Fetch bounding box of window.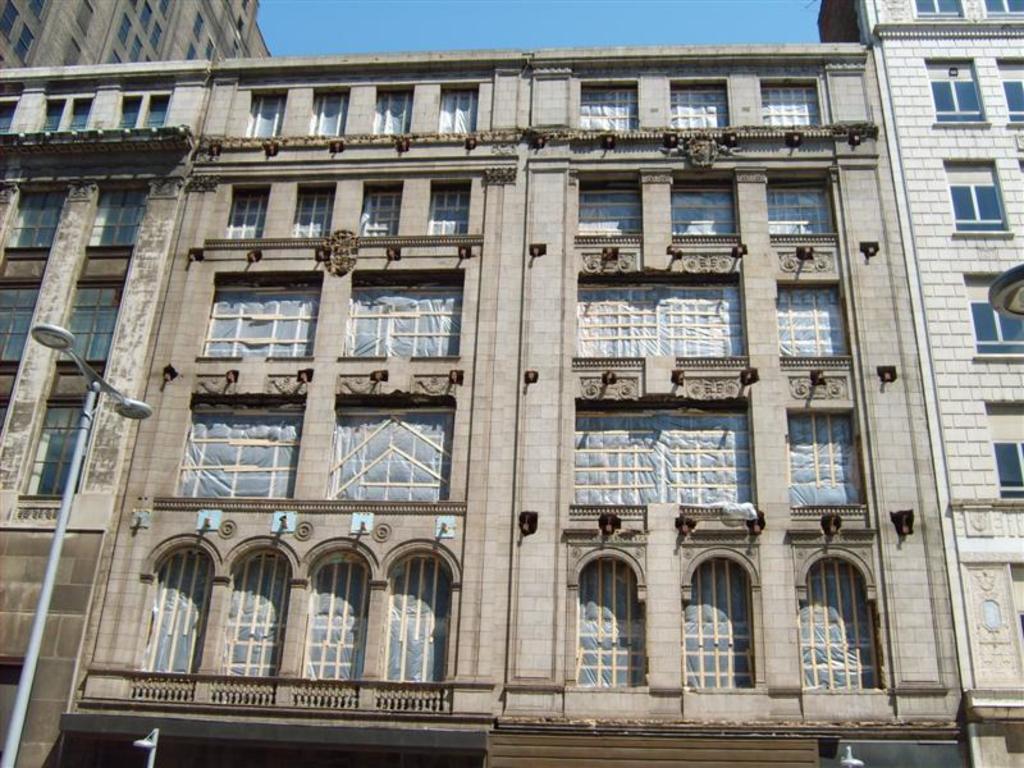
Bbox: (1001,49,1023,124).
